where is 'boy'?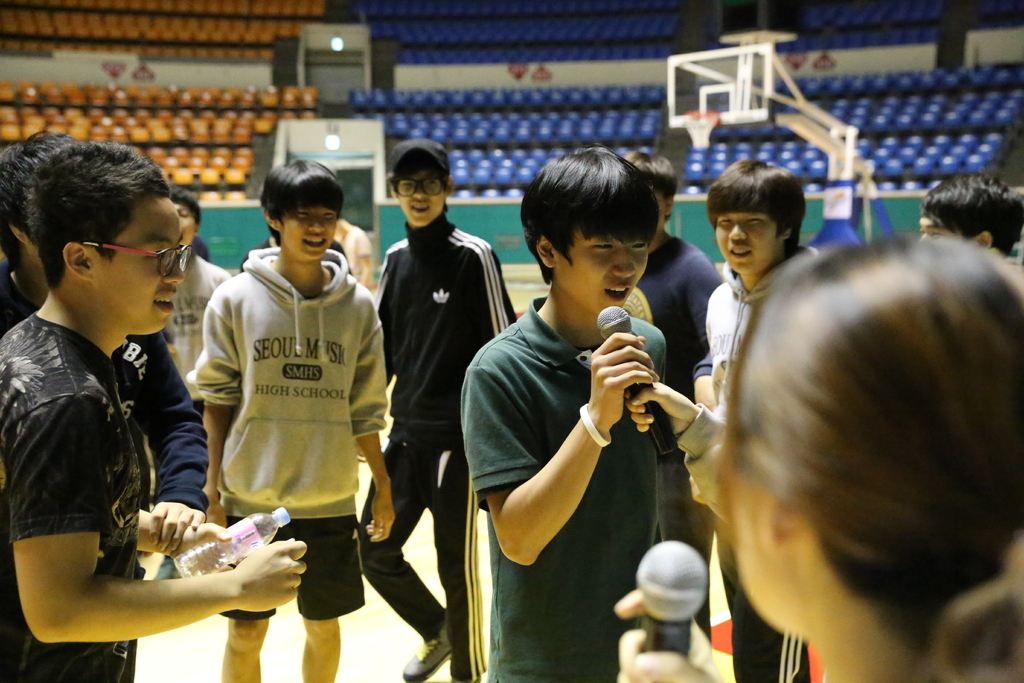
{"x1": 357, "y1": 140, "x2": 511, "y2": 680}.
